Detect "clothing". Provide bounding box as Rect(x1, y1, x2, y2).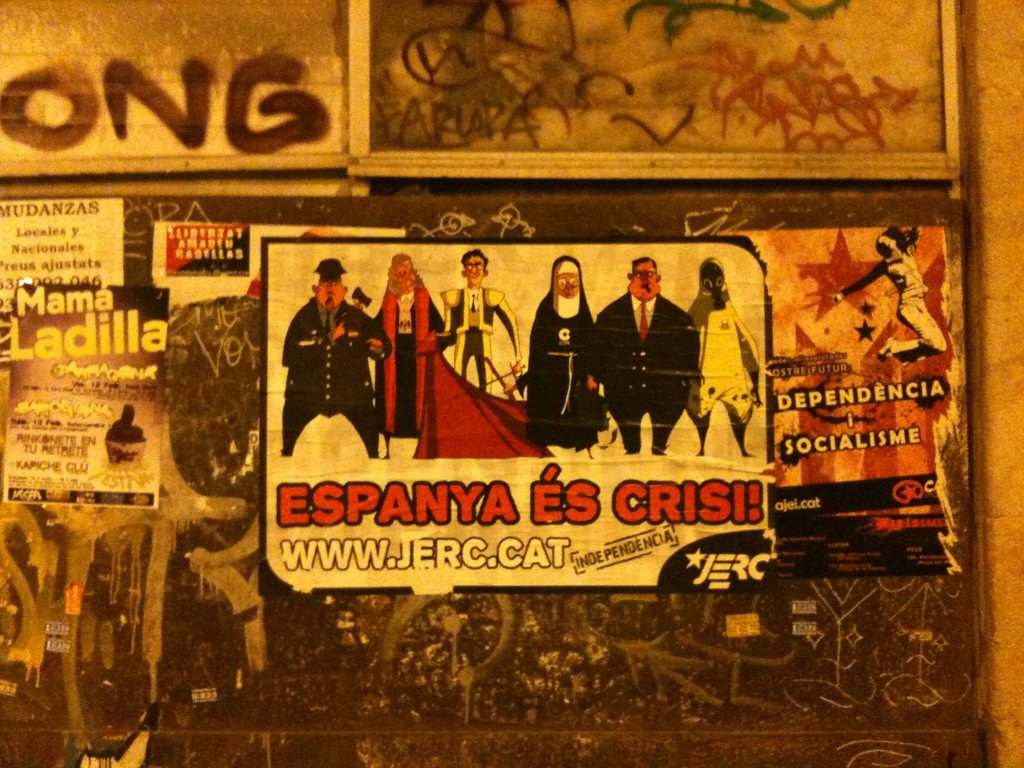
Rect(516, 251, 600, 454).
